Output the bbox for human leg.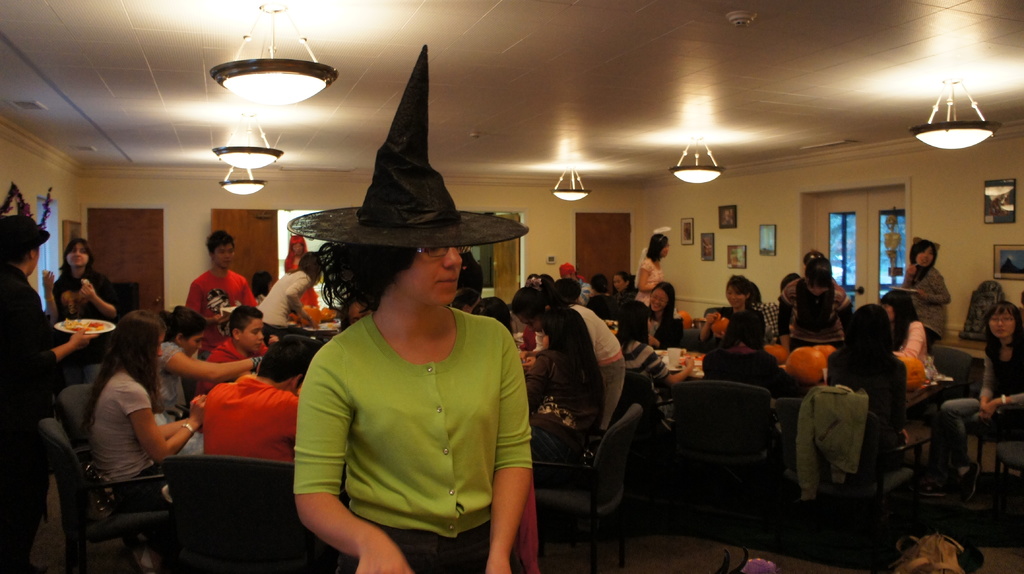
pyautogui.locateOnScreen(941, 394, 980, 494).
